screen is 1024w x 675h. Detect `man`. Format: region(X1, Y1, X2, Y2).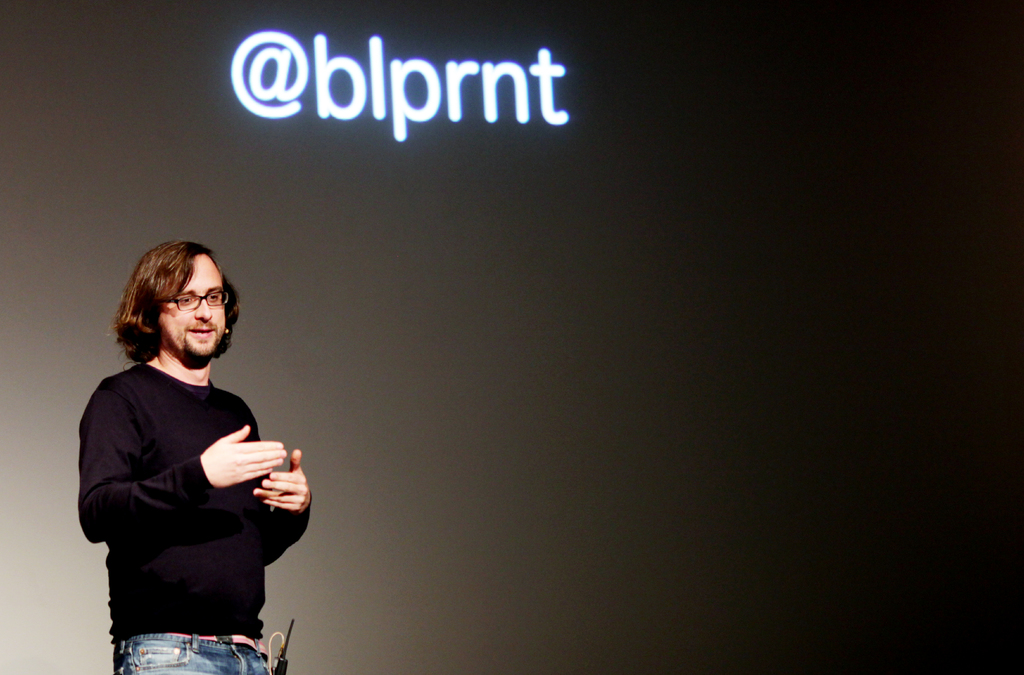
region(68, 234, 313, 665).
